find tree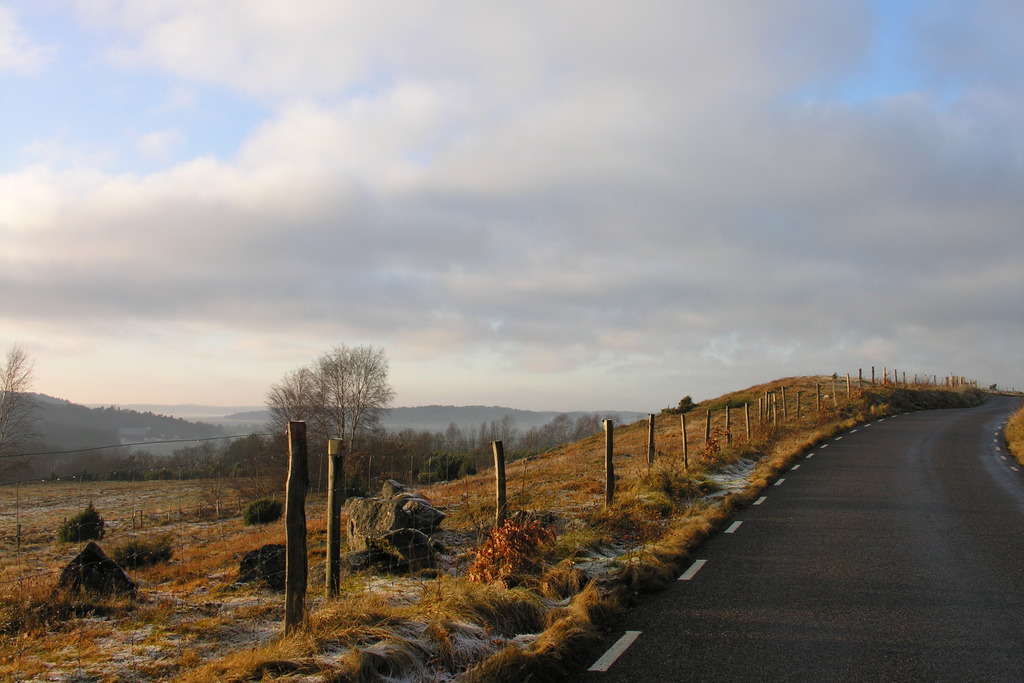
{"x1": 284, "y1": 331, "x2": 407, "y2": 507}
